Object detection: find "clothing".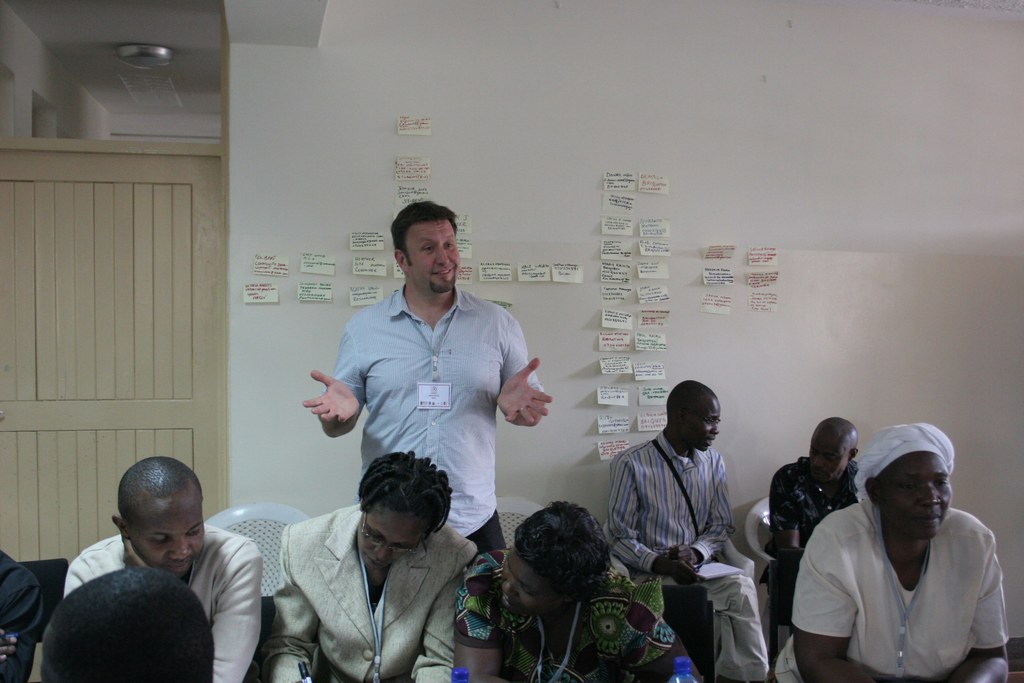
locate(452, 568, 685, 682).
